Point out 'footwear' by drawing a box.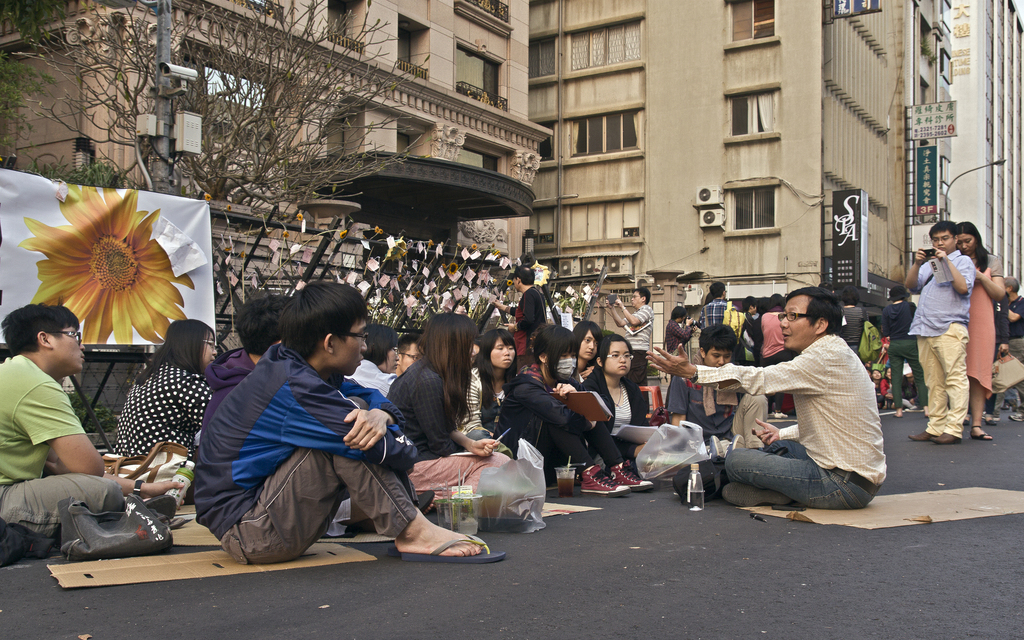
<box>605,461,674,490</box>.
